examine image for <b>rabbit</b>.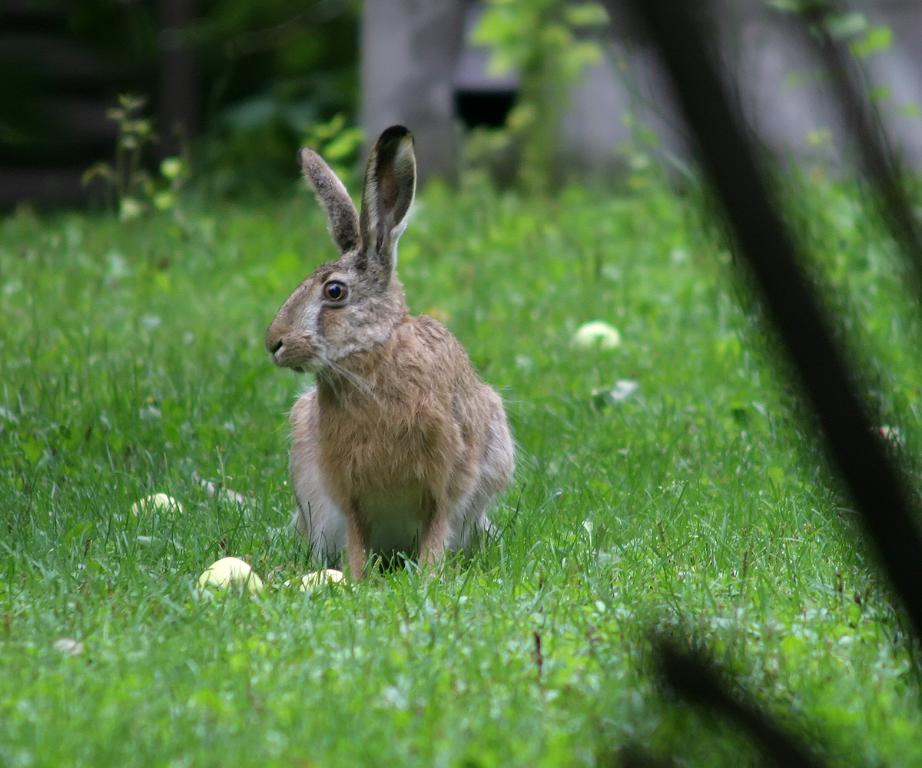
Examination result: box(262, 123, 516, 585).
